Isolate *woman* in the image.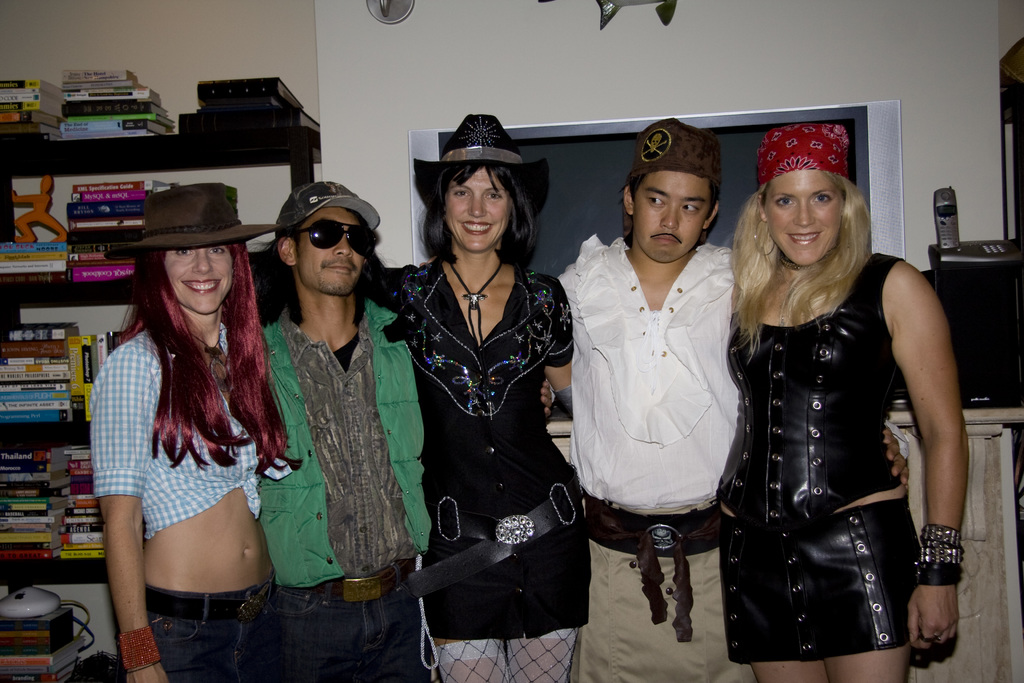
Isolated region: [x1=716, y1=106, x2=978, y2=682].
